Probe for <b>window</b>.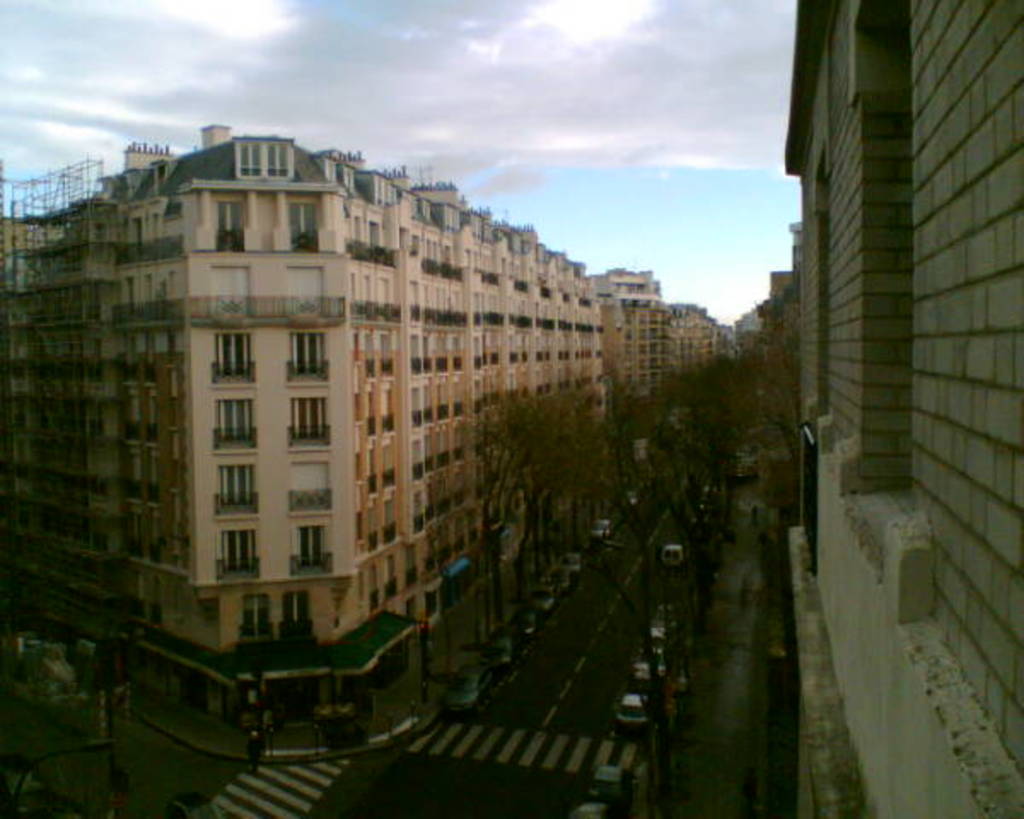
Probe result: locate(217, 524, 251, 577).
